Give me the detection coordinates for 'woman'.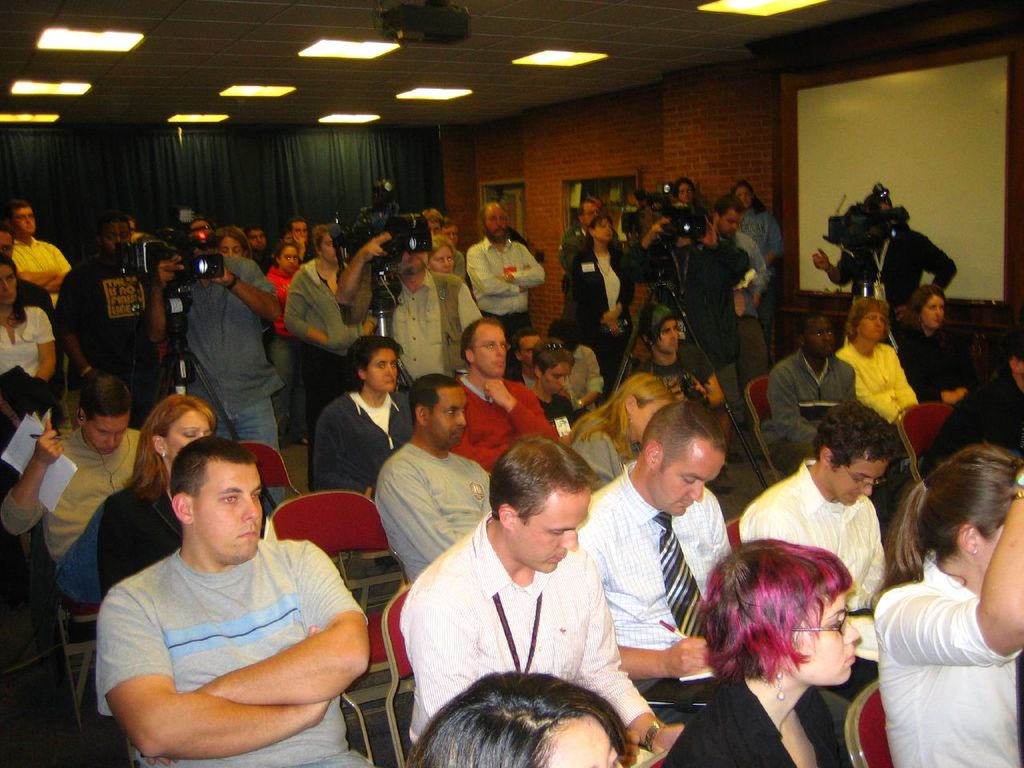
BBox(666, 529, 904, 765).
